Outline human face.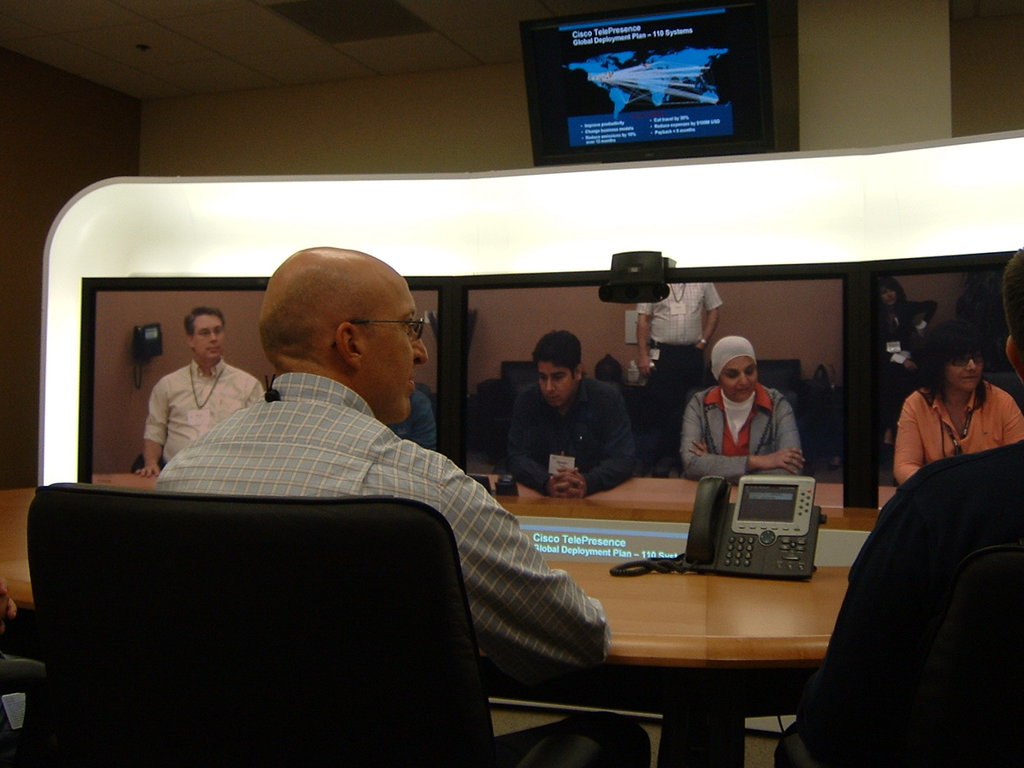
Outline: select_region(186, 311, 228, 363).
